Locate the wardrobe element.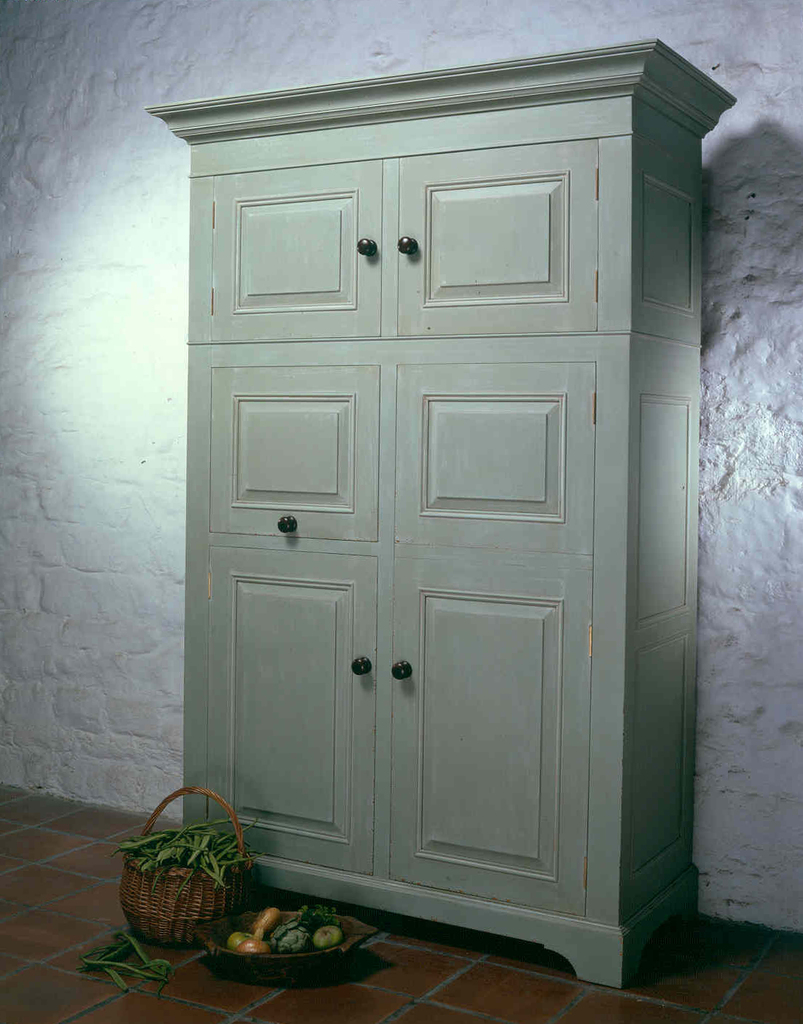
Element bbox: [141,39,741,990].
